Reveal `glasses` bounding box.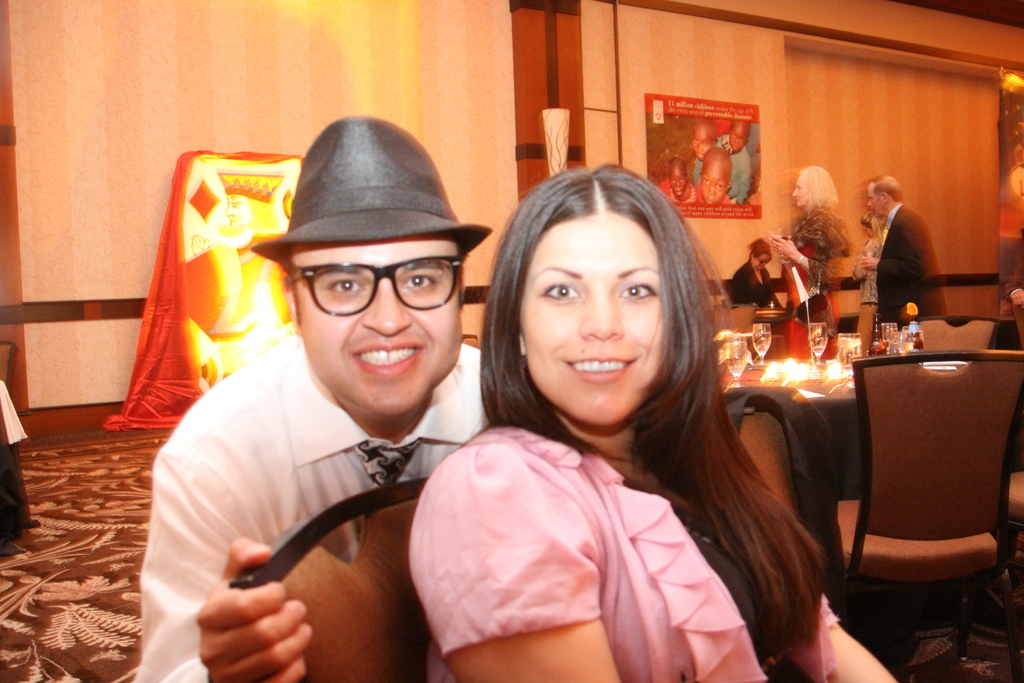
Revealed: select_region(285, 252, 465, 320).
